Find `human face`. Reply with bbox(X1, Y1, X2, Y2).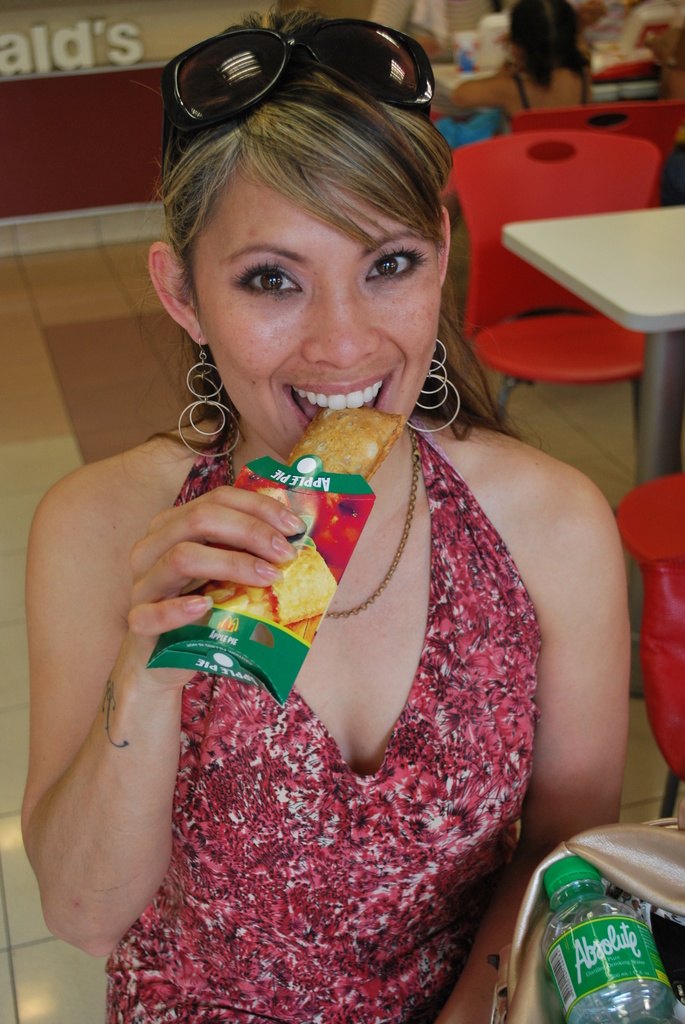
bbox(191, 177, 438, 459).
